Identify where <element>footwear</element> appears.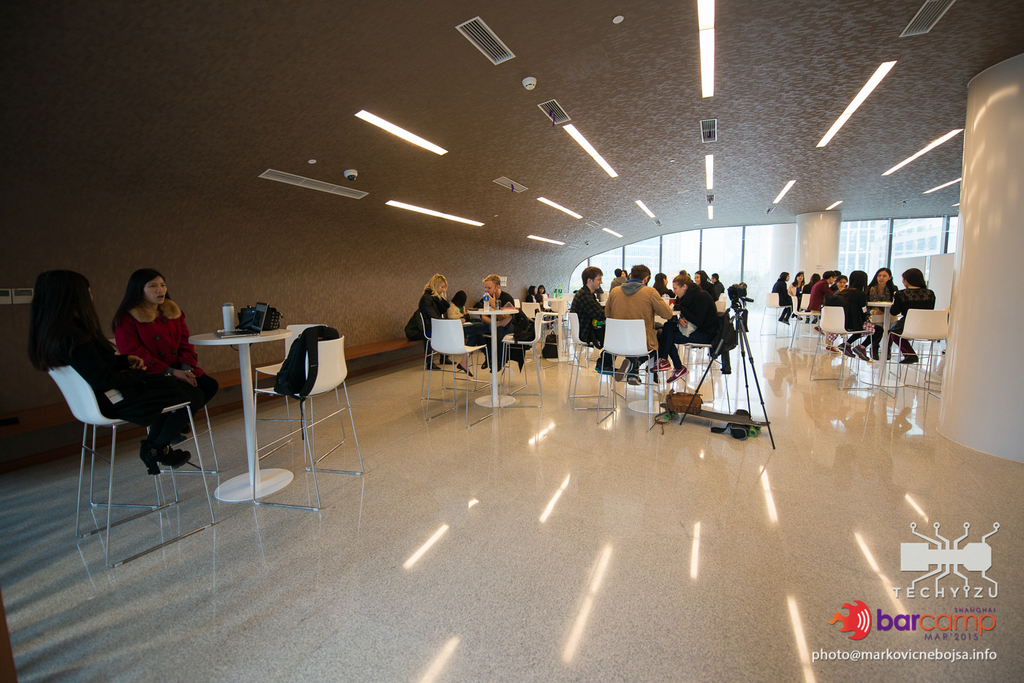
Appears at 611 357 633 383.
